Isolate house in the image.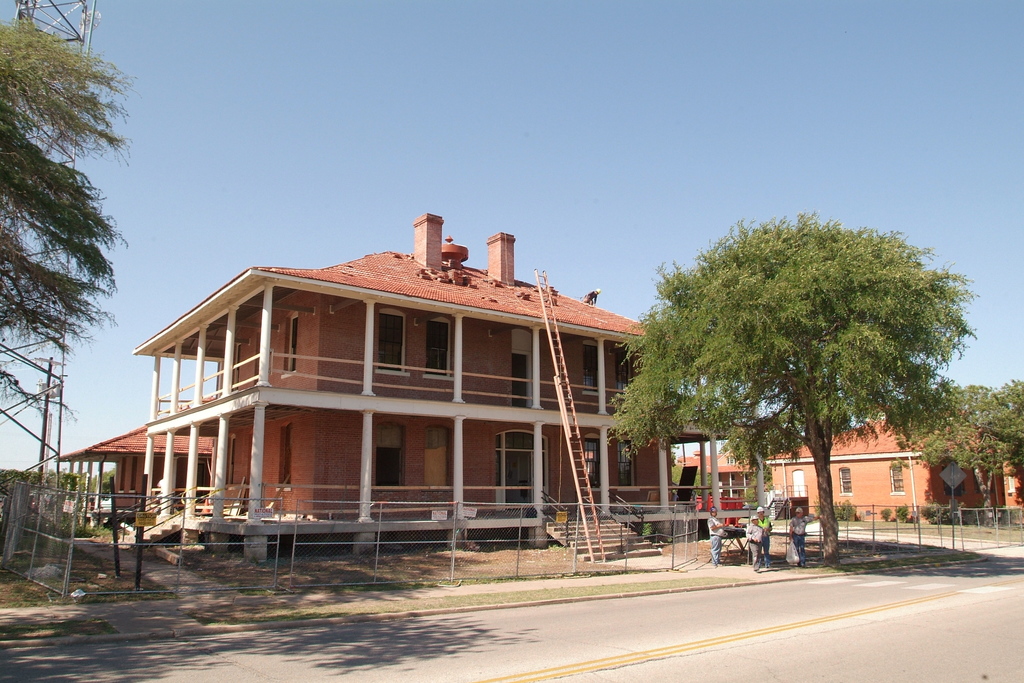
Isolated region: detection(125, 206, 675, 566).
